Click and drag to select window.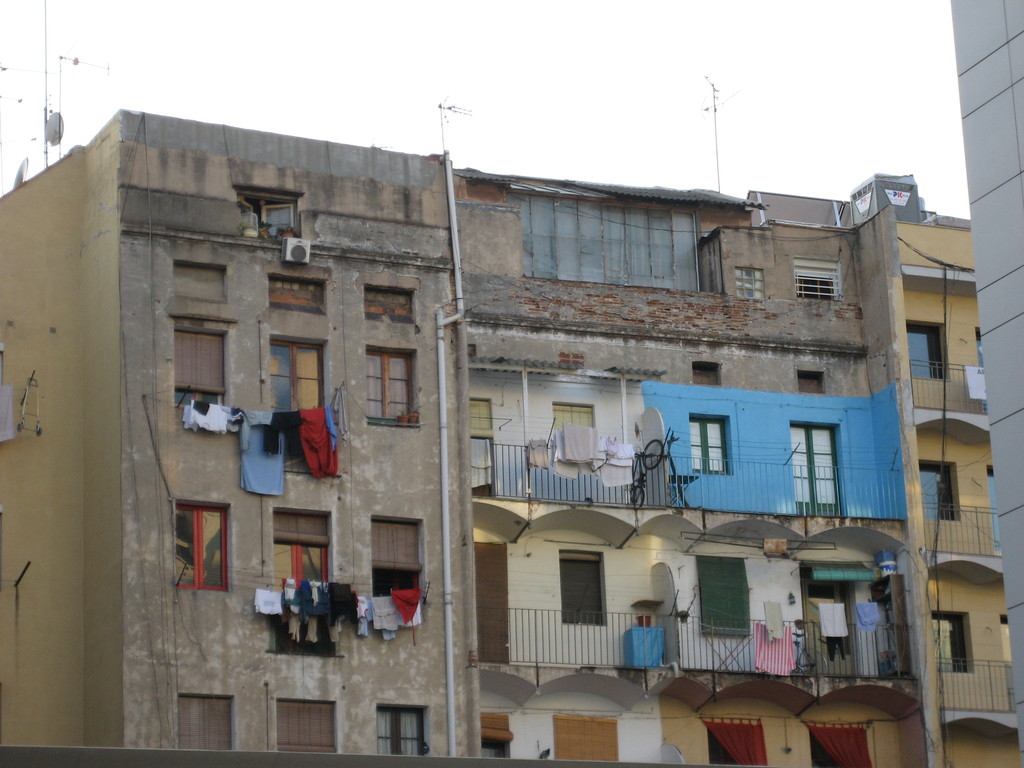
Selection: (x1=906, y1=321, x2=943, y2=383).
